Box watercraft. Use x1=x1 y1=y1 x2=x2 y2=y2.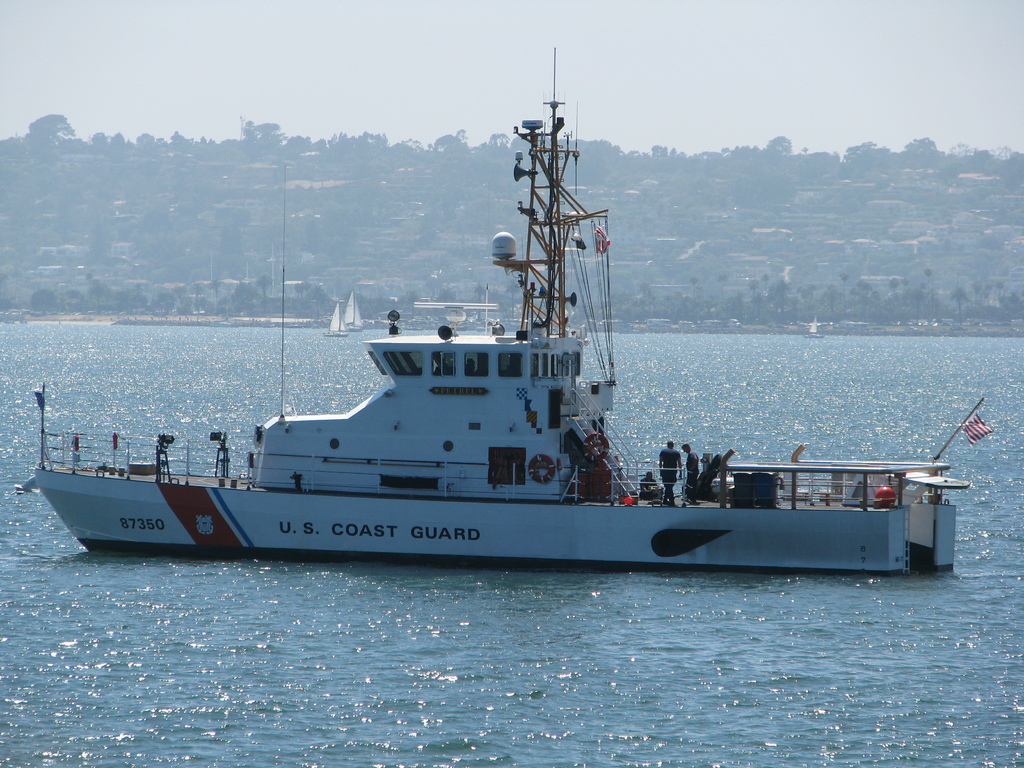
x1=810 y1=318 x2=820 y2=338.
